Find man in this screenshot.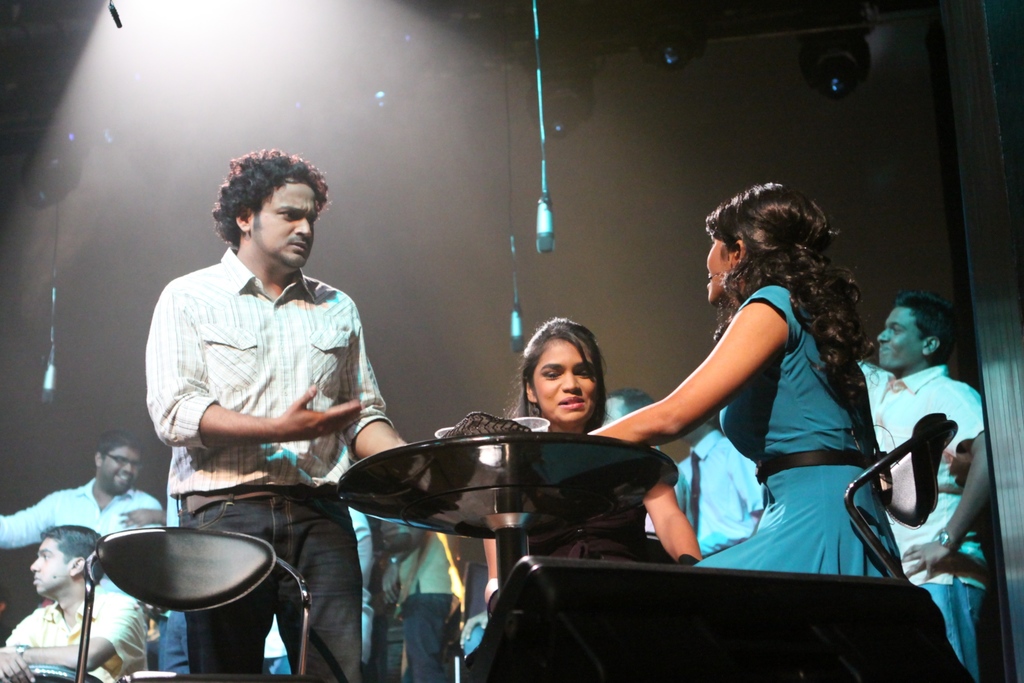
The bounding box for man is [854,301,996,682].
